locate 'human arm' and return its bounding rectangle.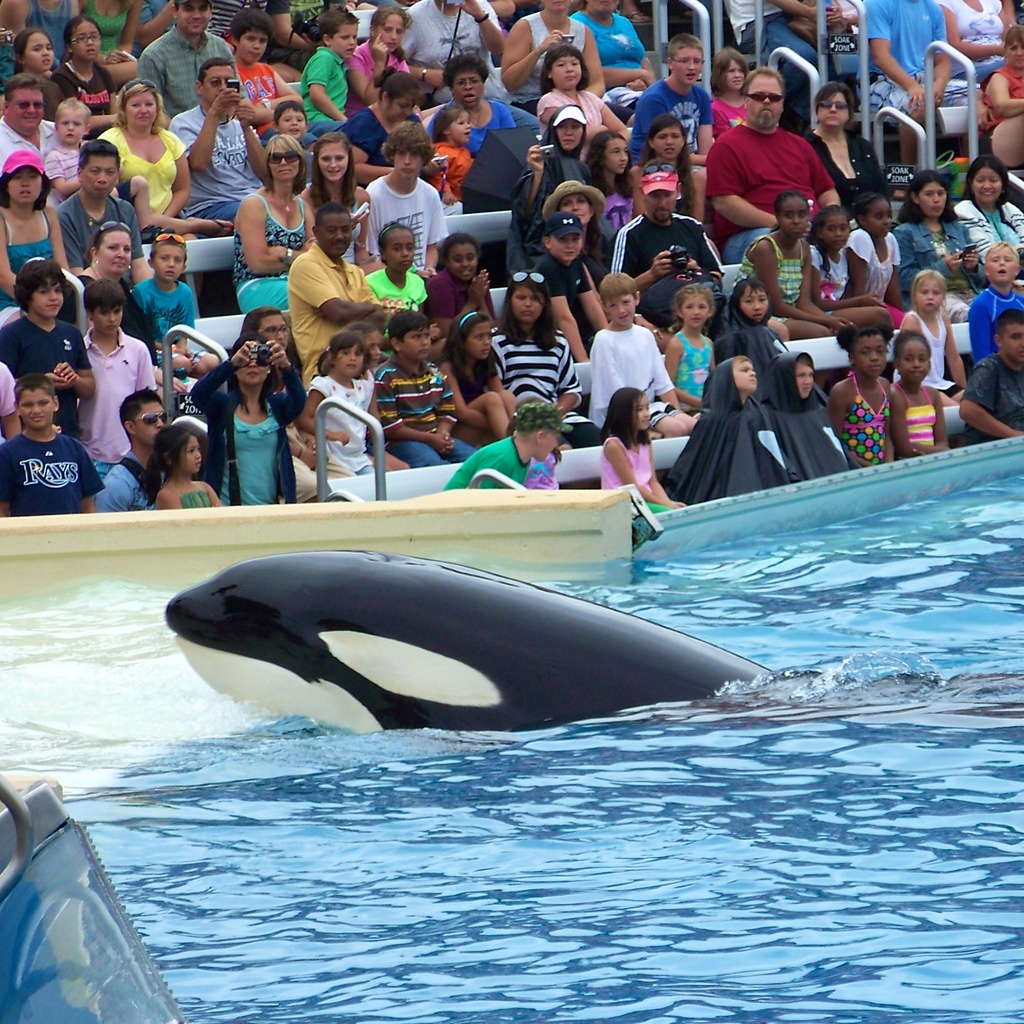
crop(496, 15, 552, 89).
